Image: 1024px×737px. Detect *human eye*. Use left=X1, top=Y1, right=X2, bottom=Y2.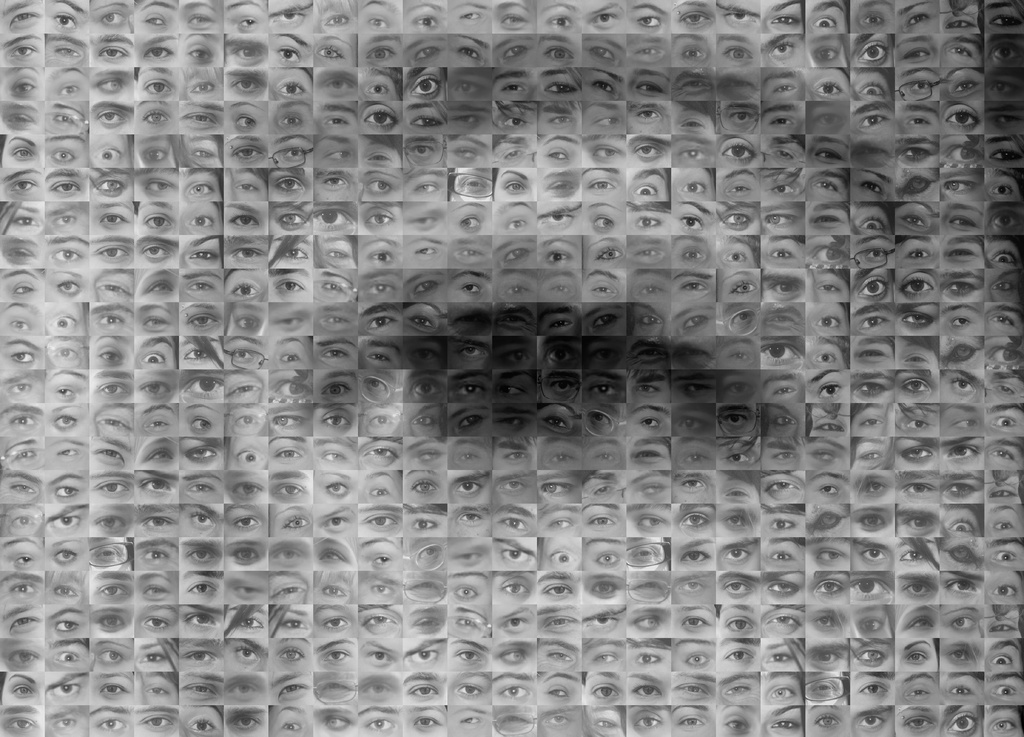
left=497, top=379, right=527, bottom=398.
